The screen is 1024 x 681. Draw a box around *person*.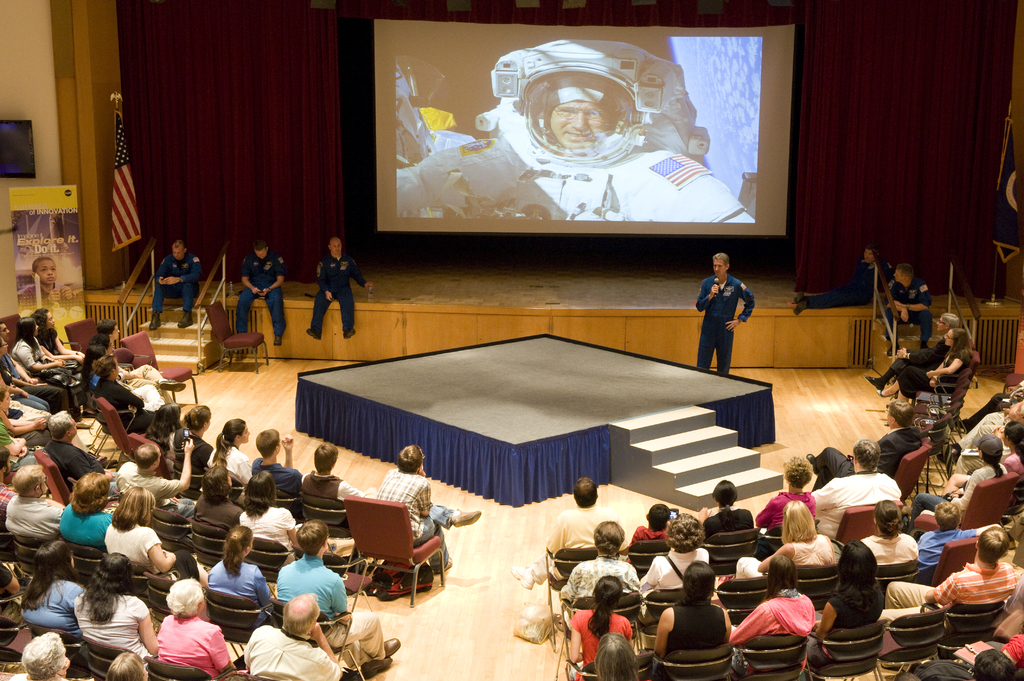
<bbox>504, 506, 636, 643</bbox>.
